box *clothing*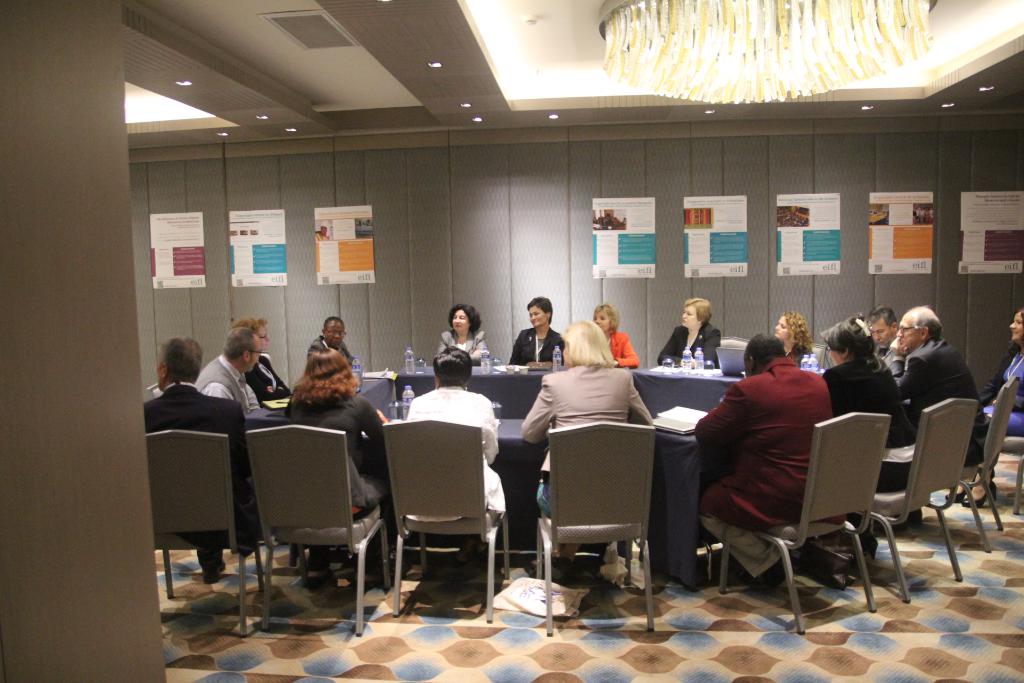
{"left": 507, "top": 325, "right": 566, "bottom": 368}
